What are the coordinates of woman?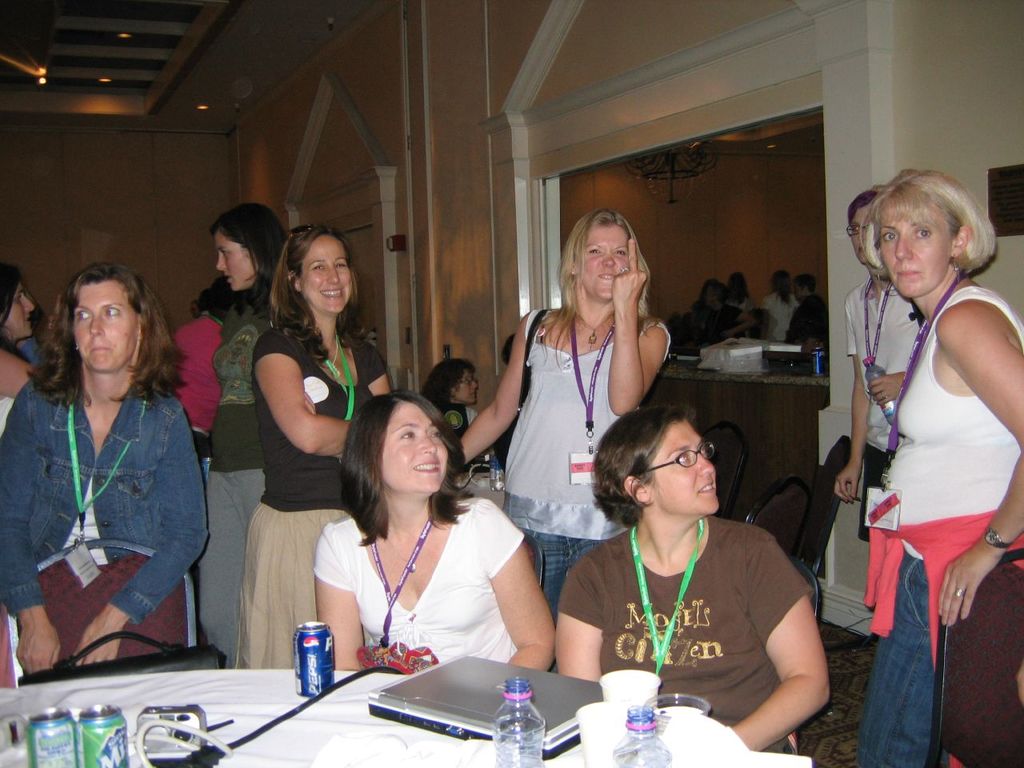
locate(169, 283, 230, 471).
